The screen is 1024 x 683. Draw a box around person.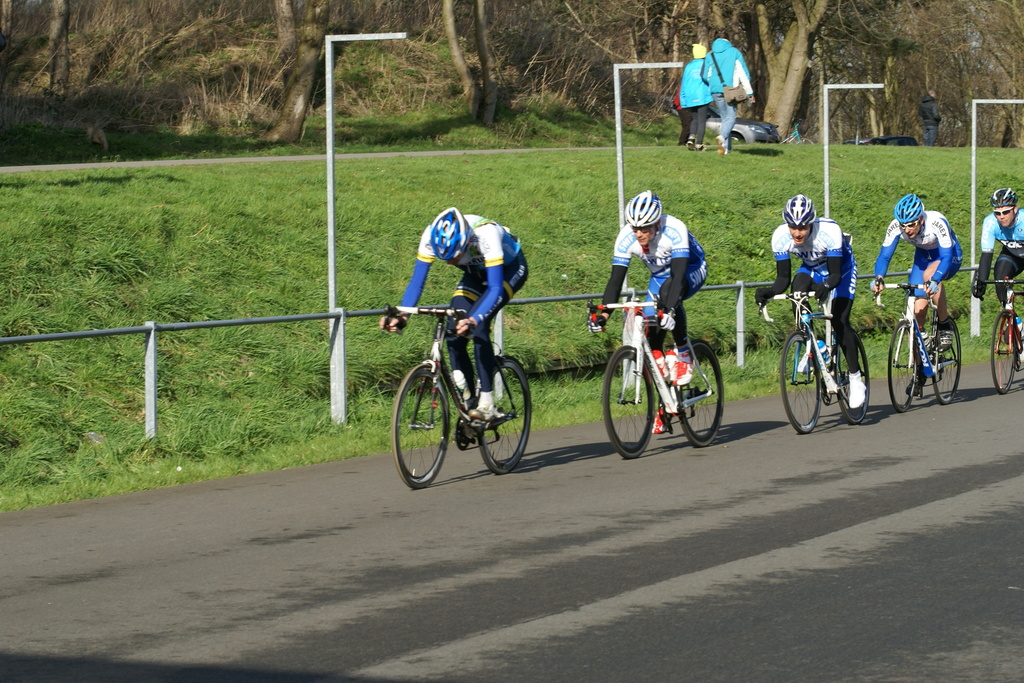
[755, 194, 866, 415].
